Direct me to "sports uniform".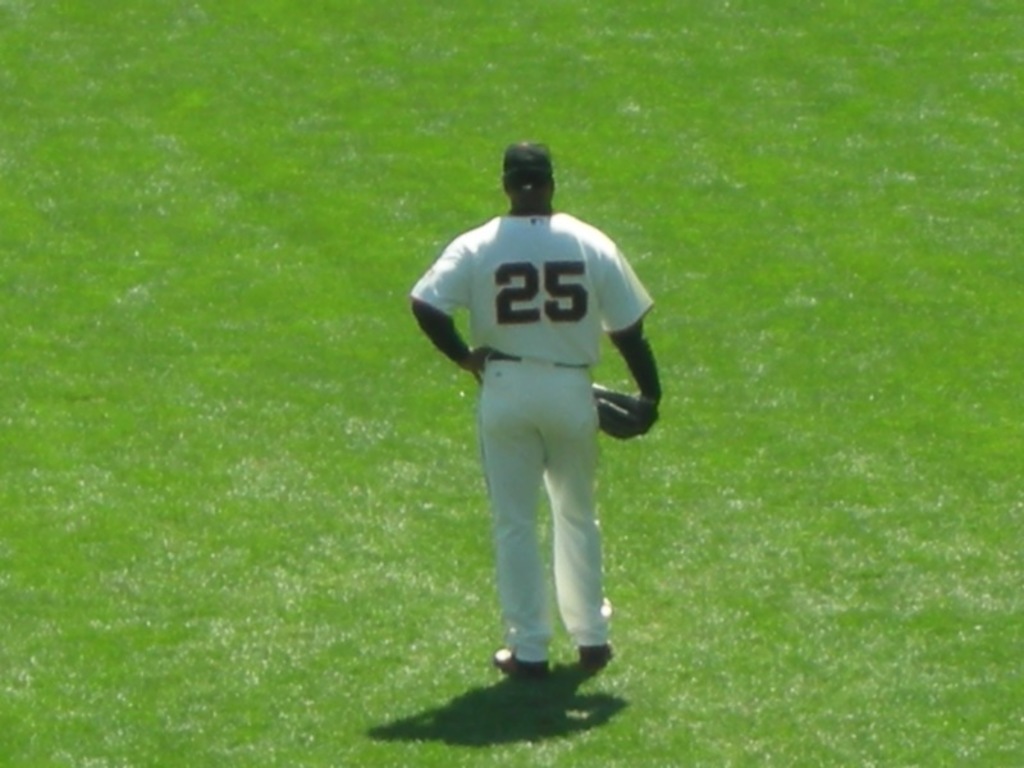
Direction: Rect(396, 151, 675, 701).
